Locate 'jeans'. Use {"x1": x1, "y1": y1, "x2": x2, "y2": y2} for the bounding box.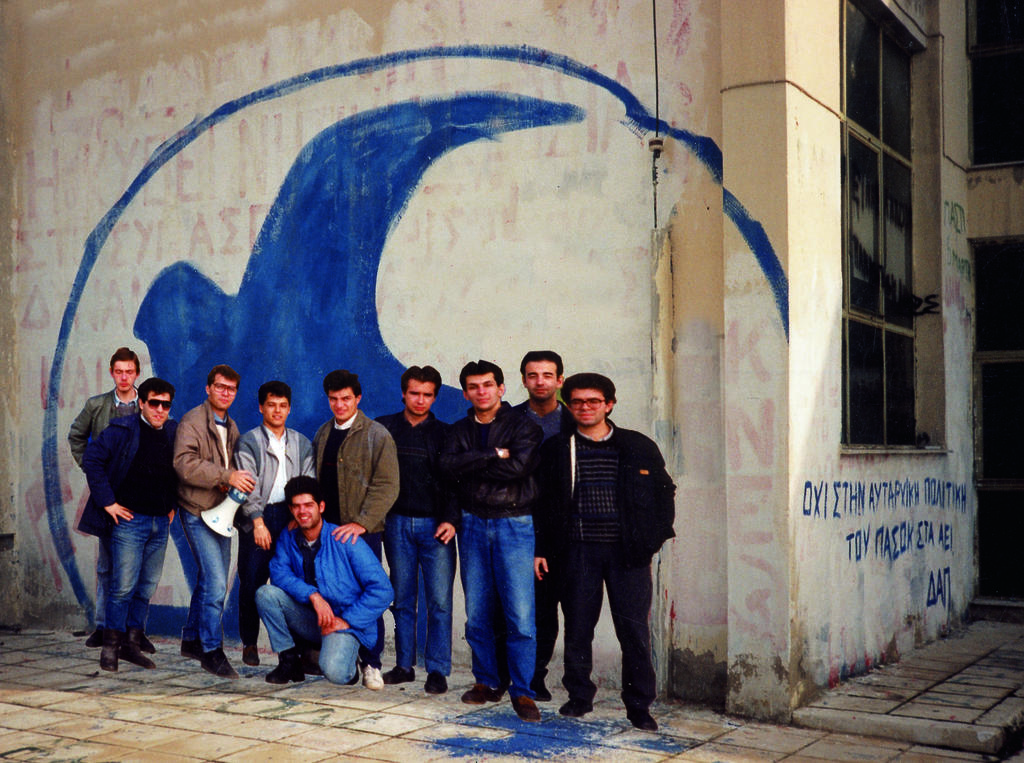
{"x1": 161, "y1": 502, "x2": 233, "y2": 647}.
